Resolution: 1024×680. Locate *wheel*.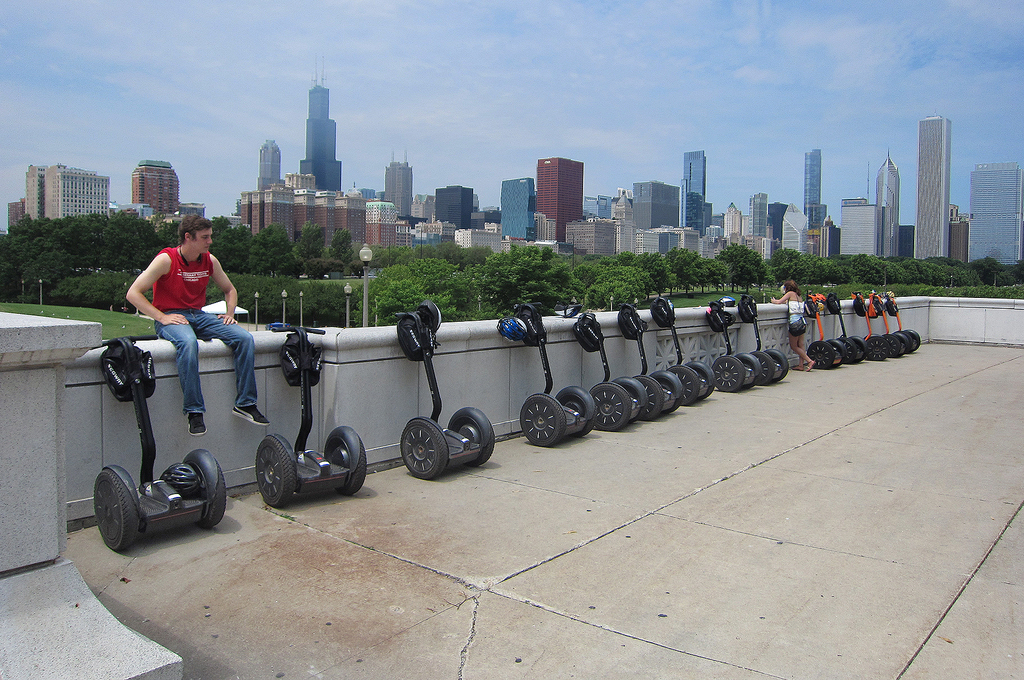
664,397,681,415.
